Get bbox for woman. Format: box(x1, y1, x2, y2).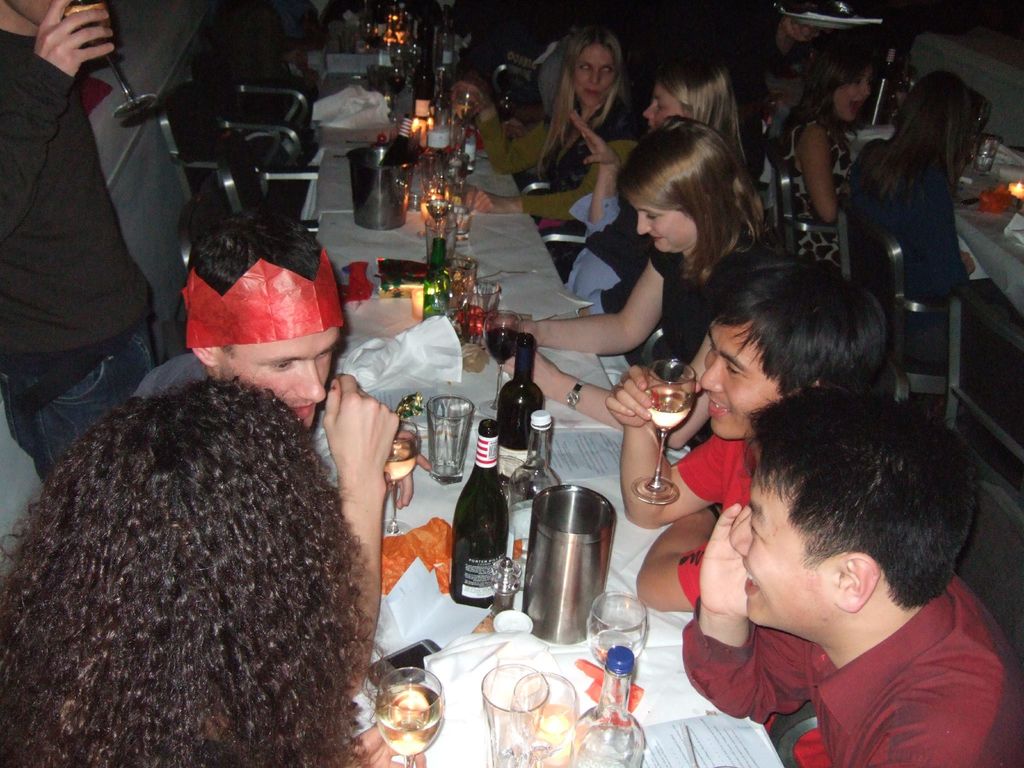
box(841, 67, 1023, 369).
